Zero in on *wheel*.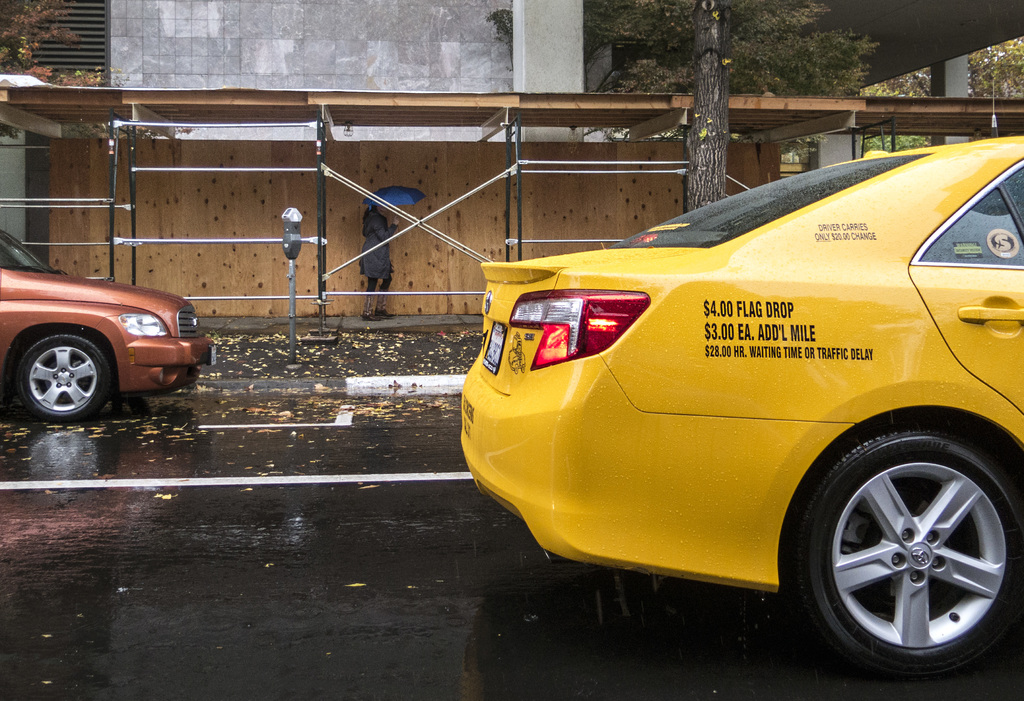
Zeroed in: x1=780 y1=429 x2=1023 y2=686.
